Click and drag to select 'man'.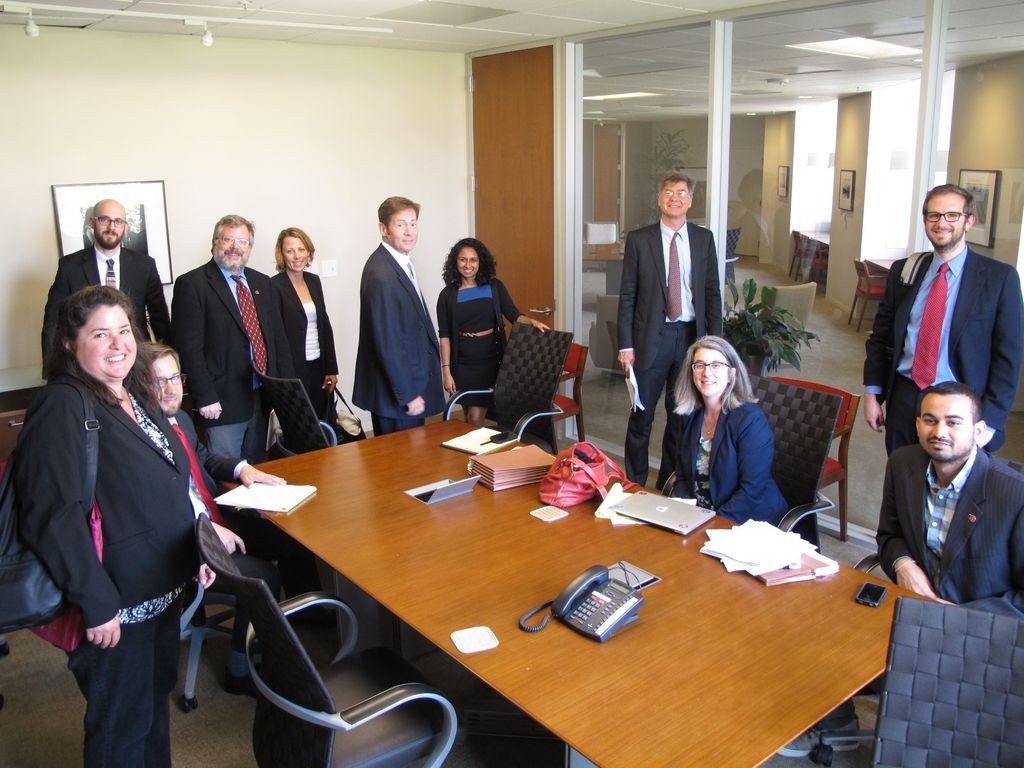
Selection: 45 194 192 385.
